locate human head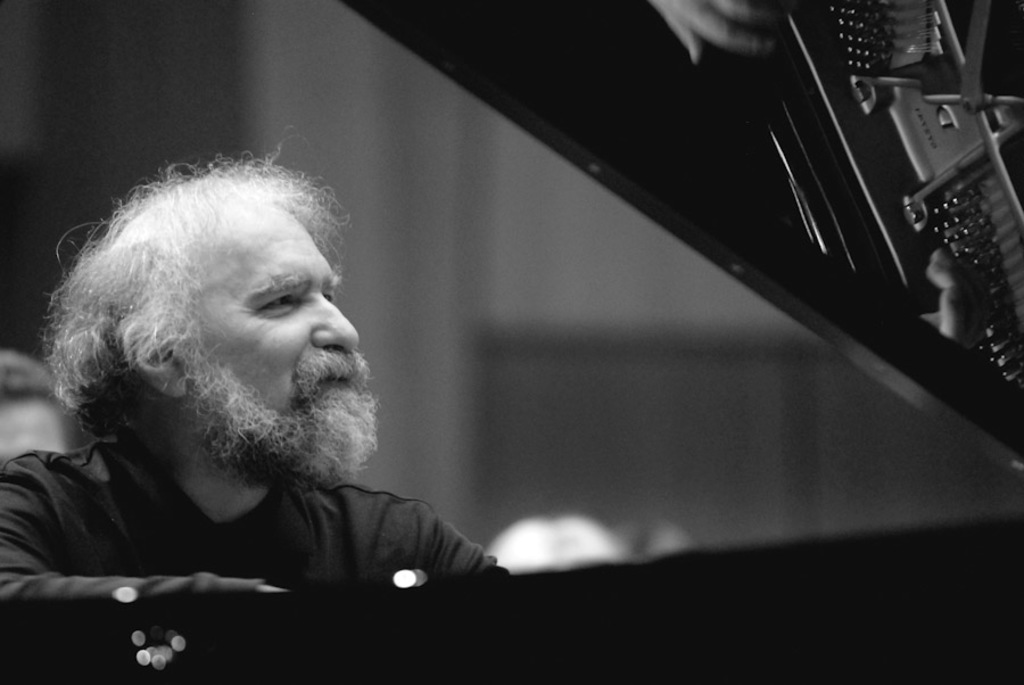
crop(53, 142, 389, 484)
